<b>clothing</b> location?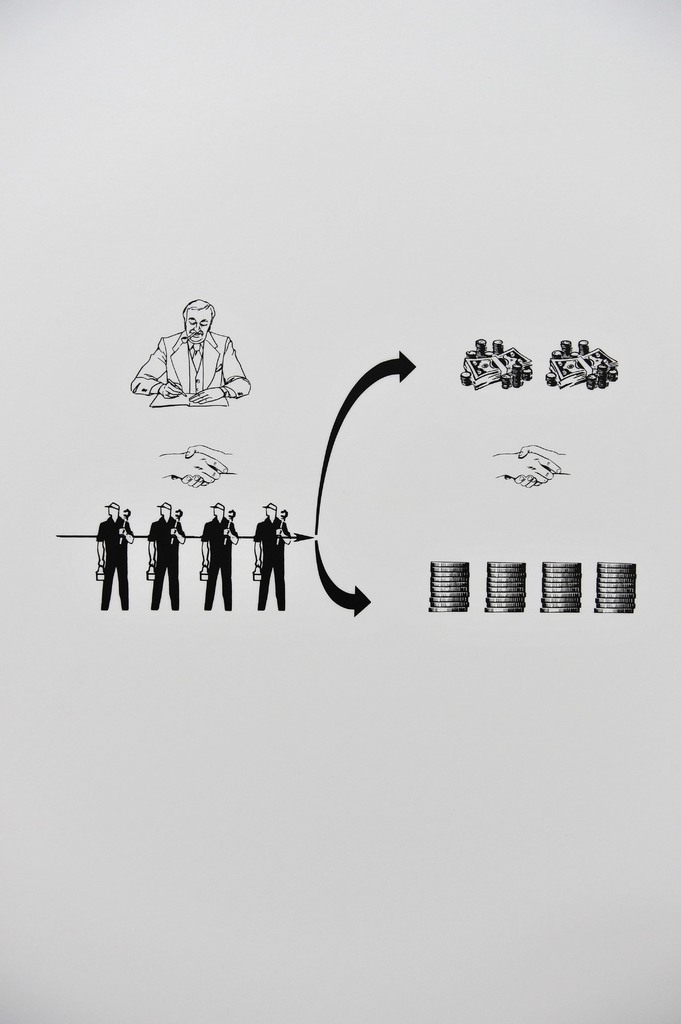
detection(204, 522, 238, 606)
